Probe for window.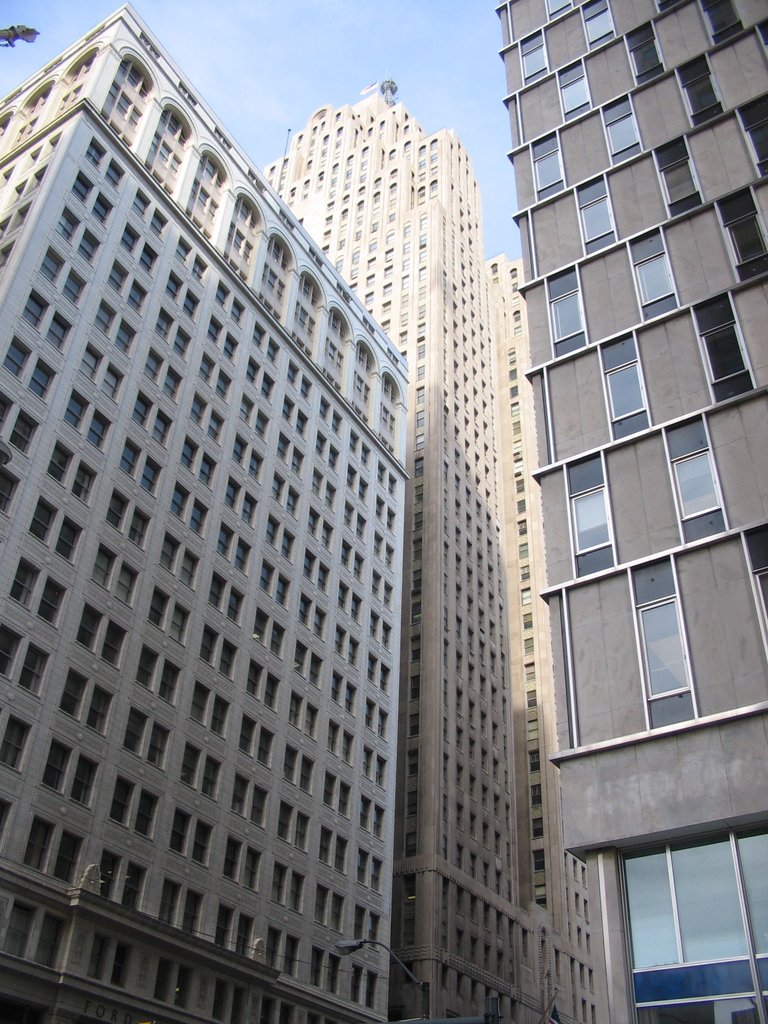
Probe result: rect(355, 788, 371, 832).
